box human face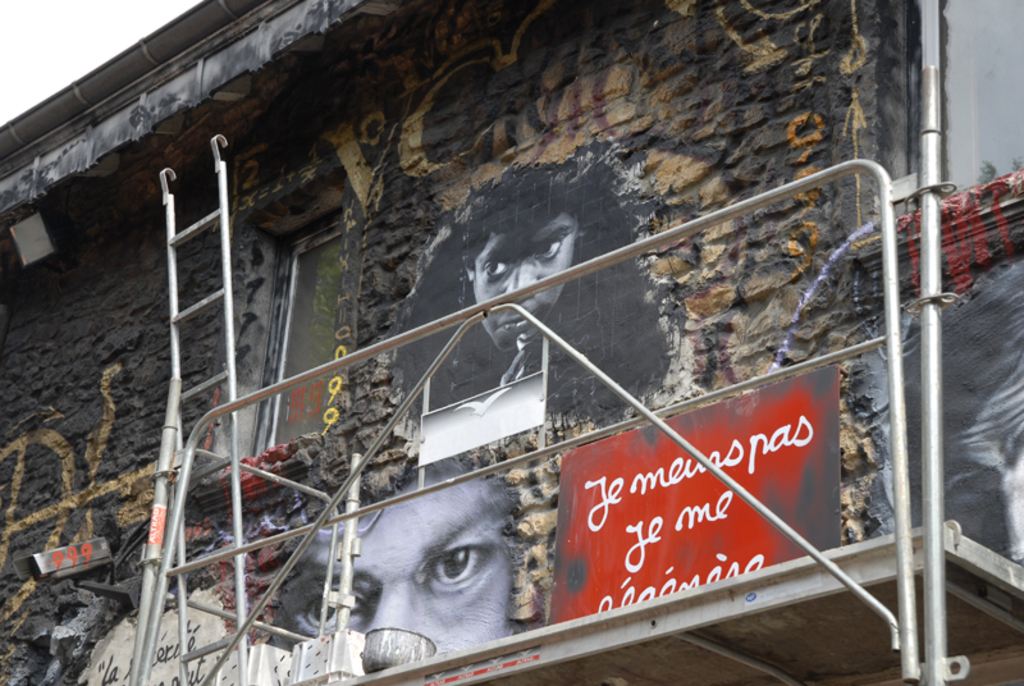
box=[275, 475, 517, 658]
